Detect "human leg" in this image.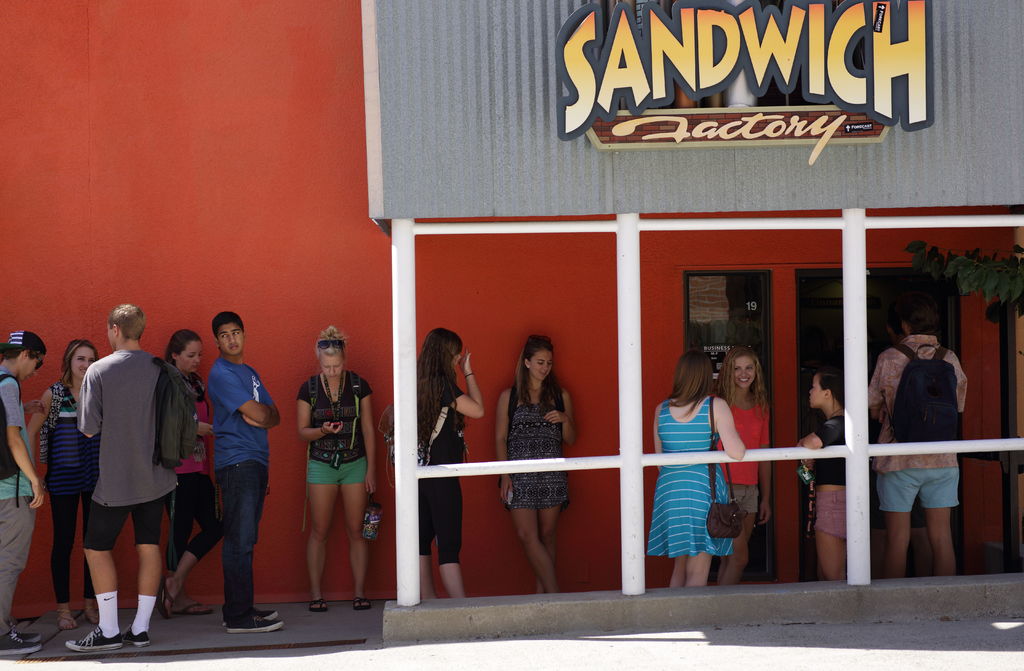
Detection: (x1=64, y1=466, x2=125, y2=650).
